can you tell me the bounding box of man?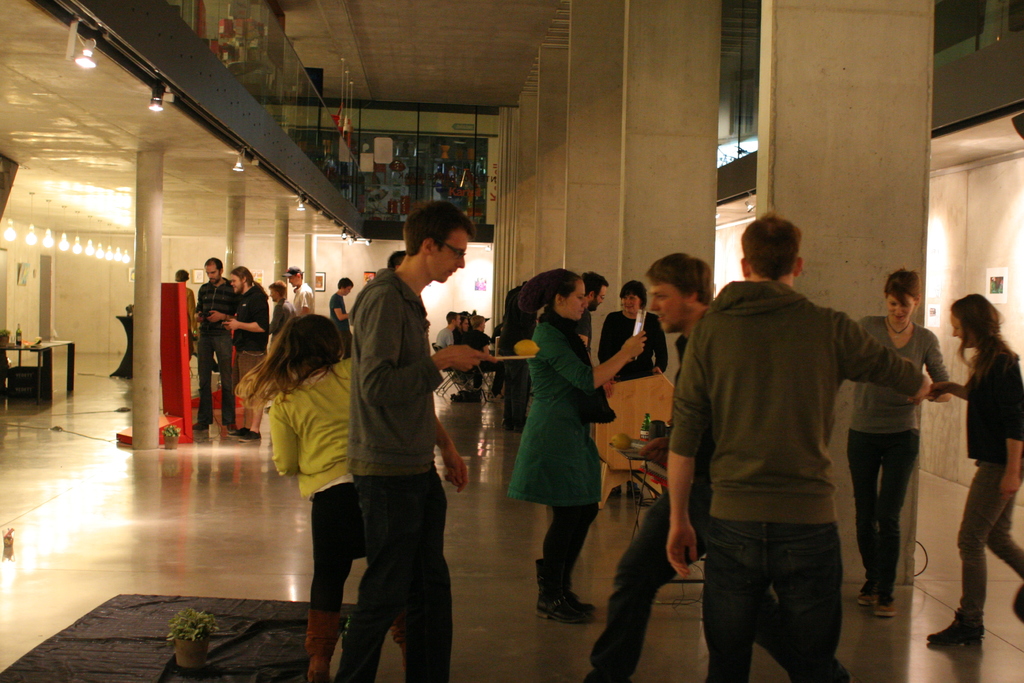
[433, 308, 471, 384].
